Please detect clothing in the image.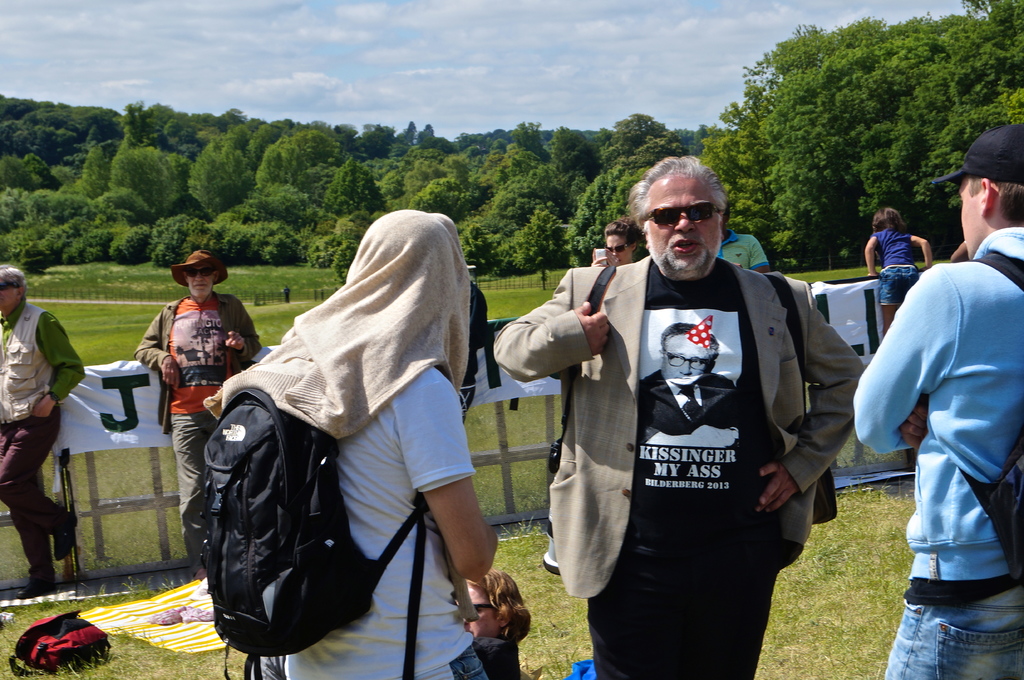
[287, 362, 493, 679].
